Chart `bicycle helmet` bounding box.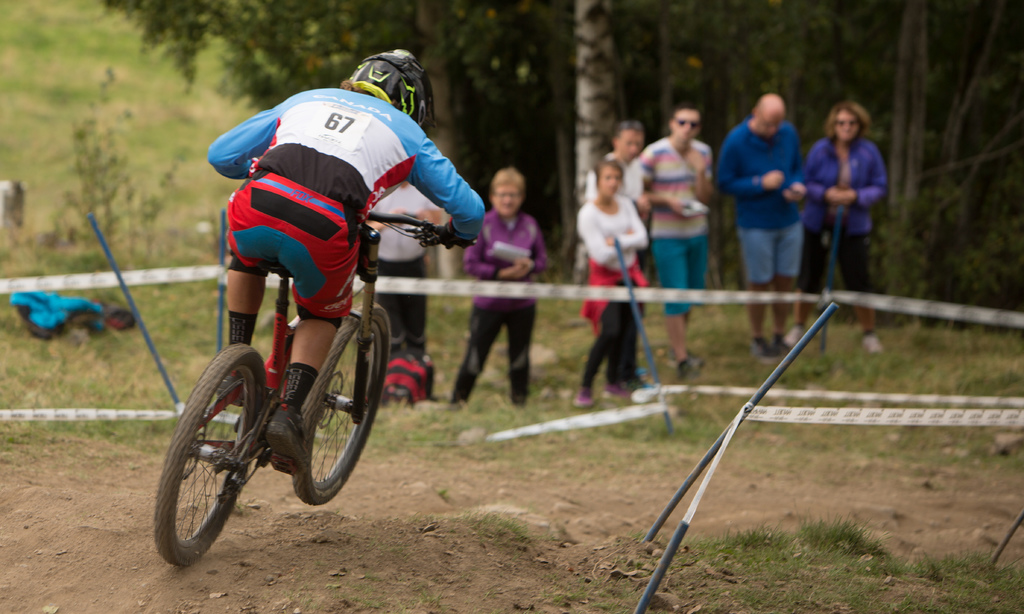
Charted: 349 45 429 133.
